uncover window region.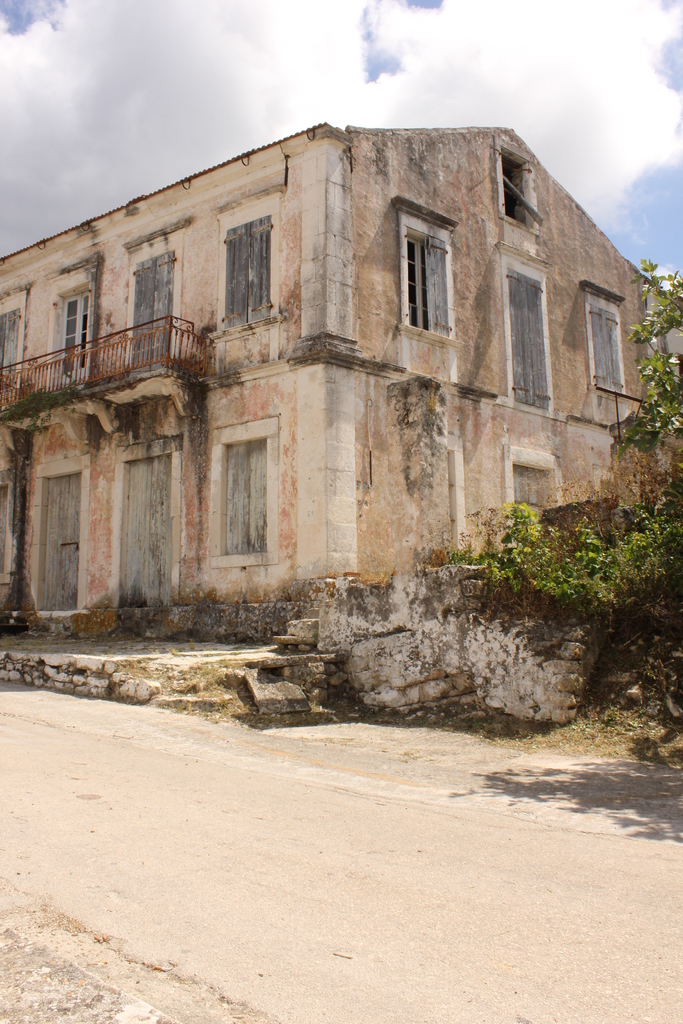
Uncovered: bbox(57, 288, 94, 389).
